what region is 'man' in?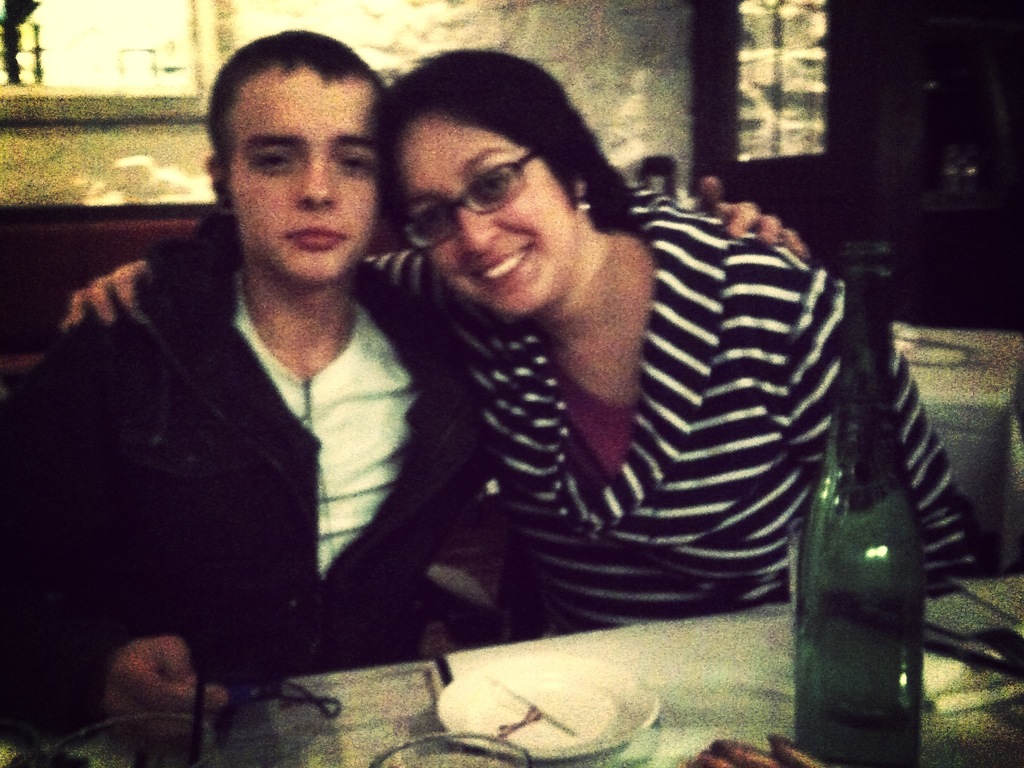
<box>0,26,812,760</box>.
